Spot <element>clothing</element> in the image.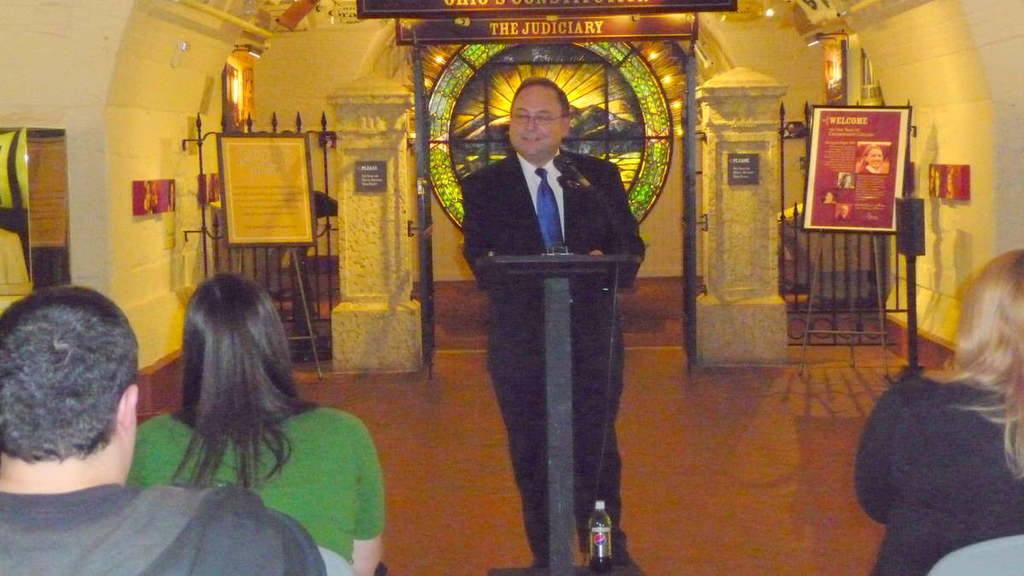
<element>clothing</element> found at 453 148 643 575.
